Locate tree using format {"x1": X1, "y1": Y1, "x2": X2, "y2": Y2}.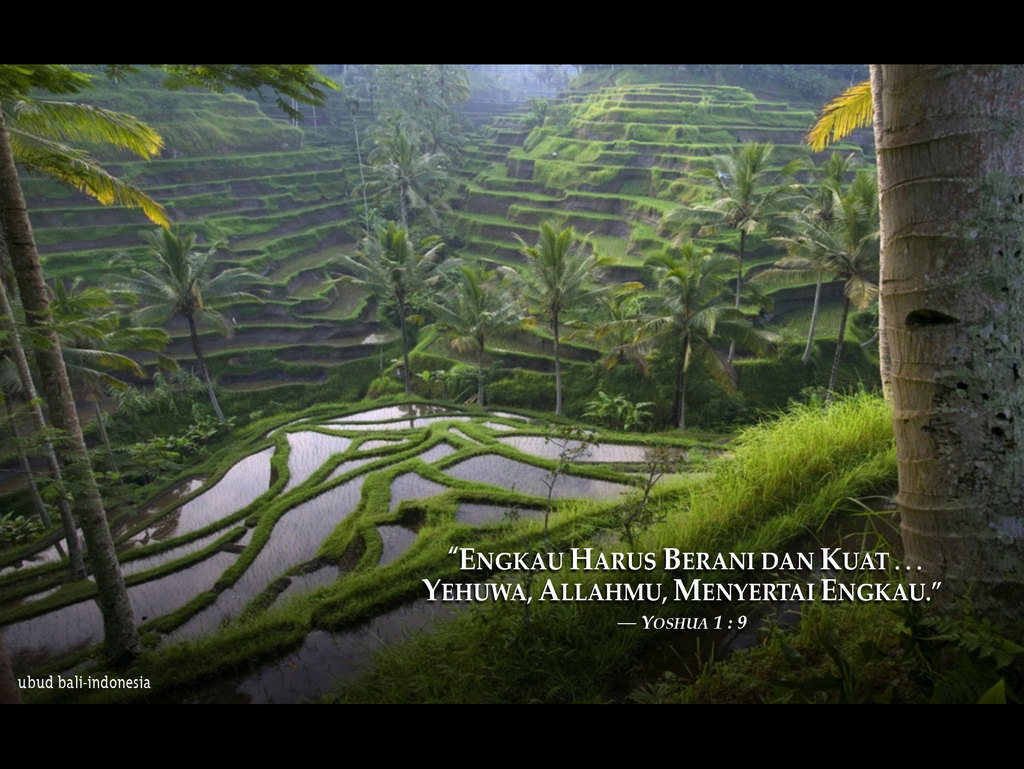
{"x1": 0, "y1": 65, "x2": 338, "y2": 670}.
